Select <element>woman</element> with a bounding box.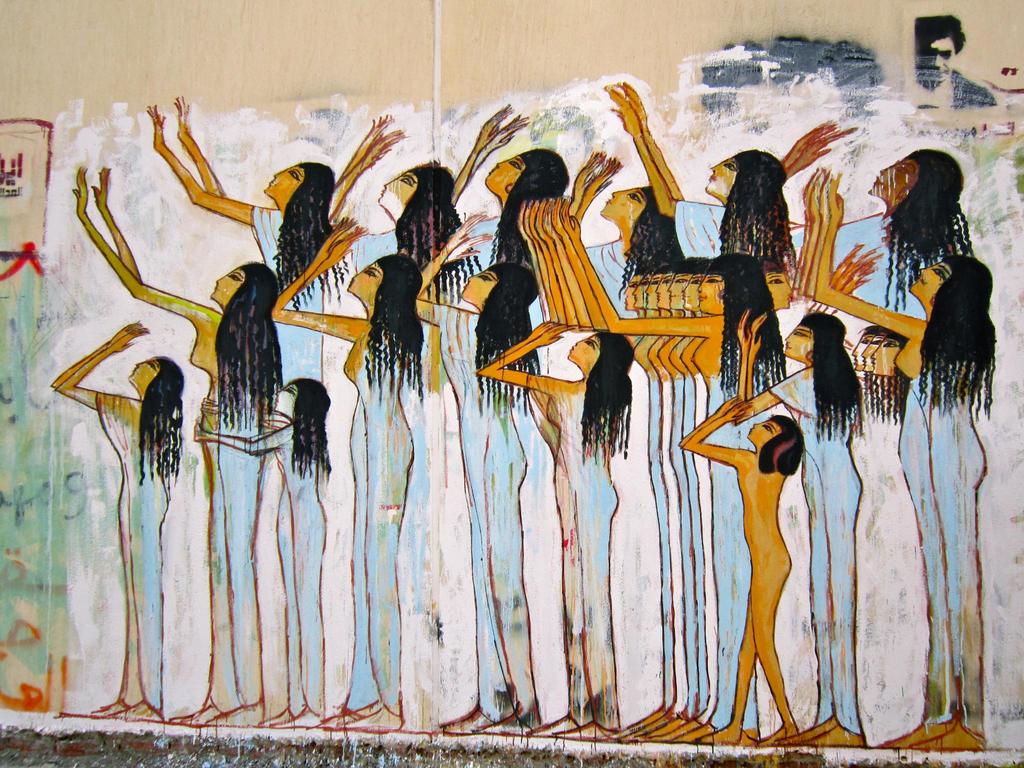
BBox(516, 204, 803, 744).
